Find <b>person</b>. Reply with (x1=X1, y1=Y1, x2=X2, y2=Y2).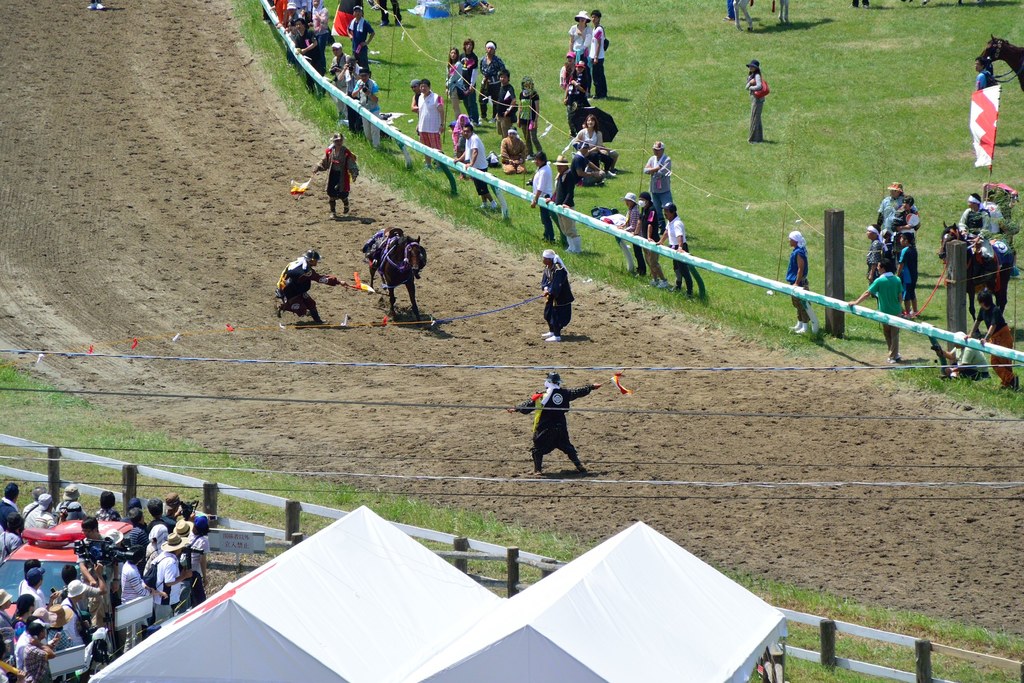
(x1=566, y1=6, x2=591, y2=62).
